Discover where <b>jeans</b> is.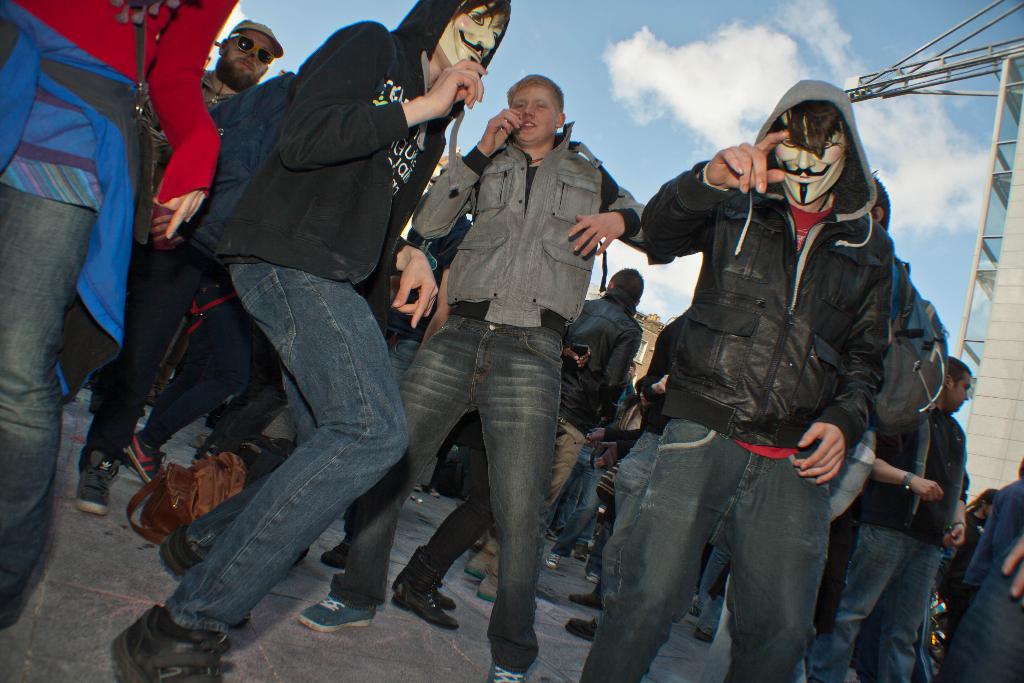
Discovered at l=81, t=236, r=236, b=457.
